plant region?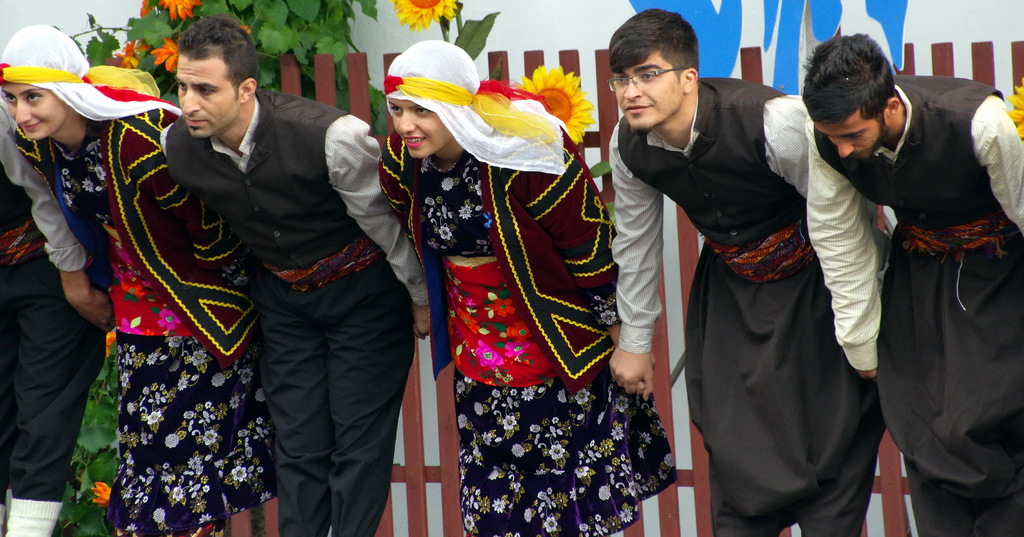
bbox(50, 0, 395, 136)
